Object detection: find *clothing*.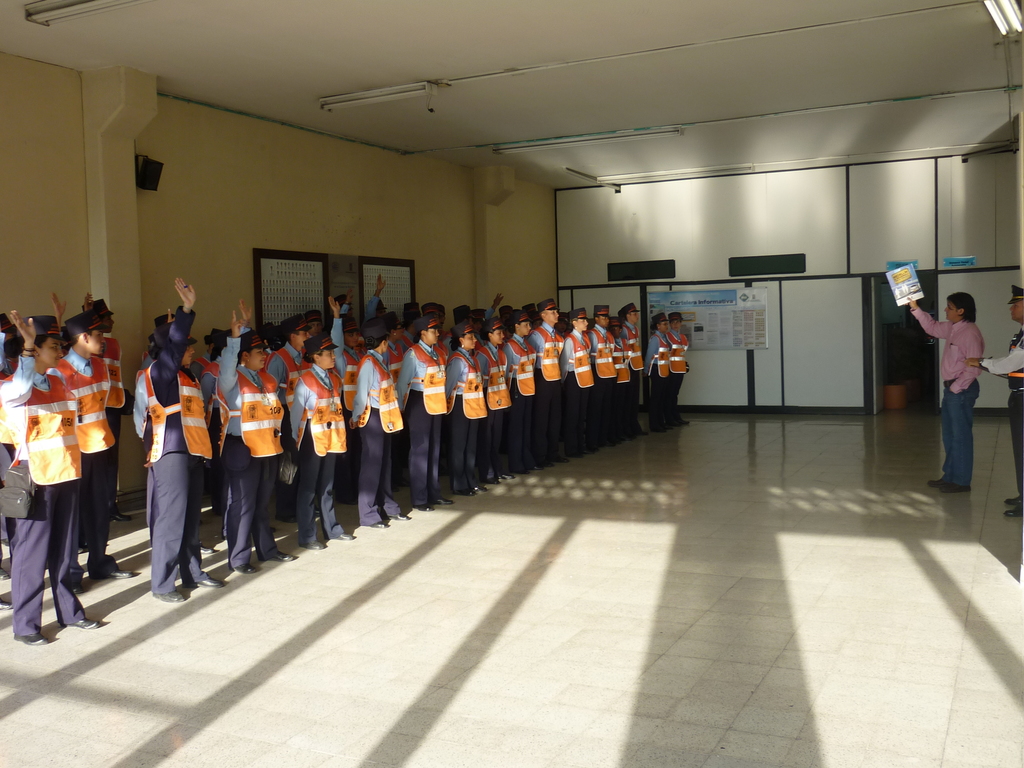
box=[618, 319, 639, 436].
